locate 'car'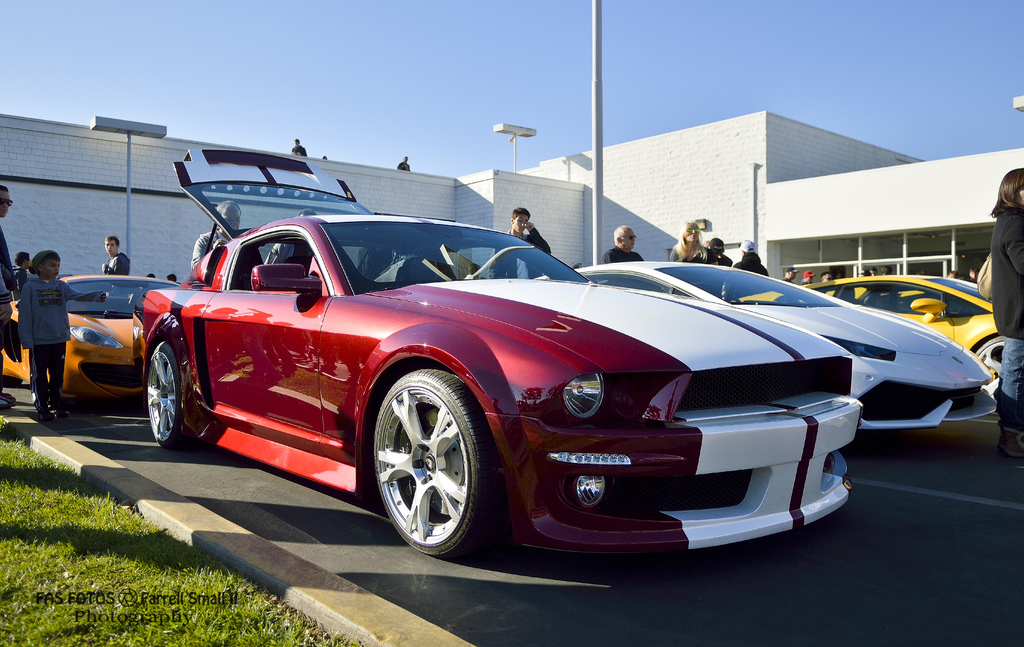
bbox=[534, 260, 997, 446]
